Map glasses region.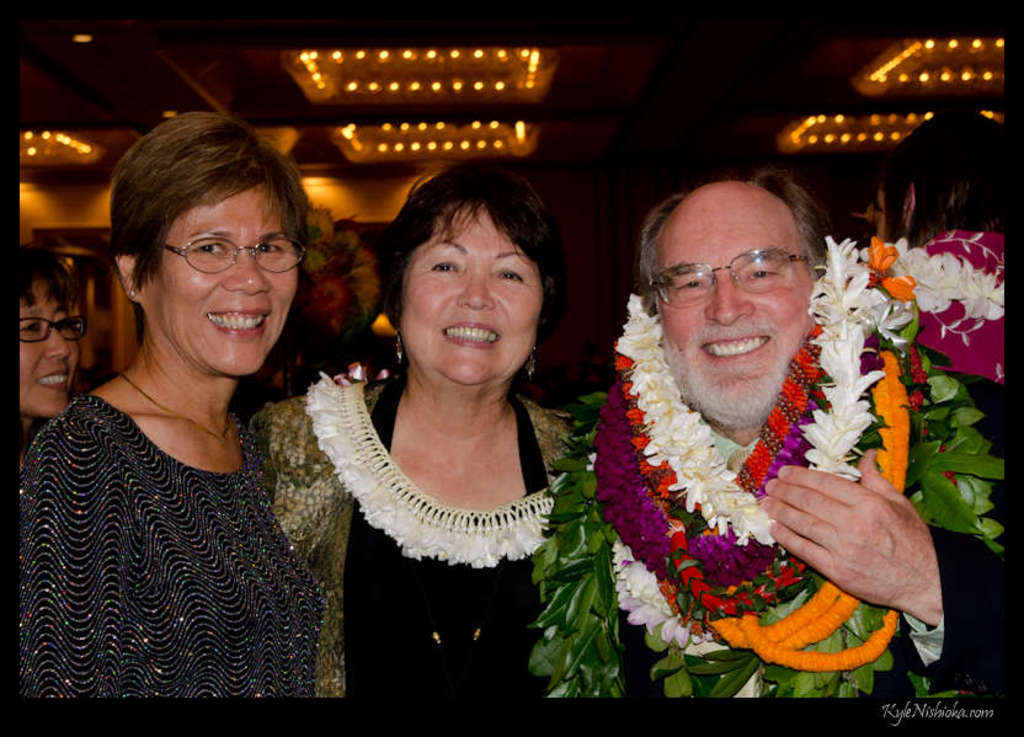
Mapped to pyautogui.locateOnScreen(14, 310, 94, 348).
